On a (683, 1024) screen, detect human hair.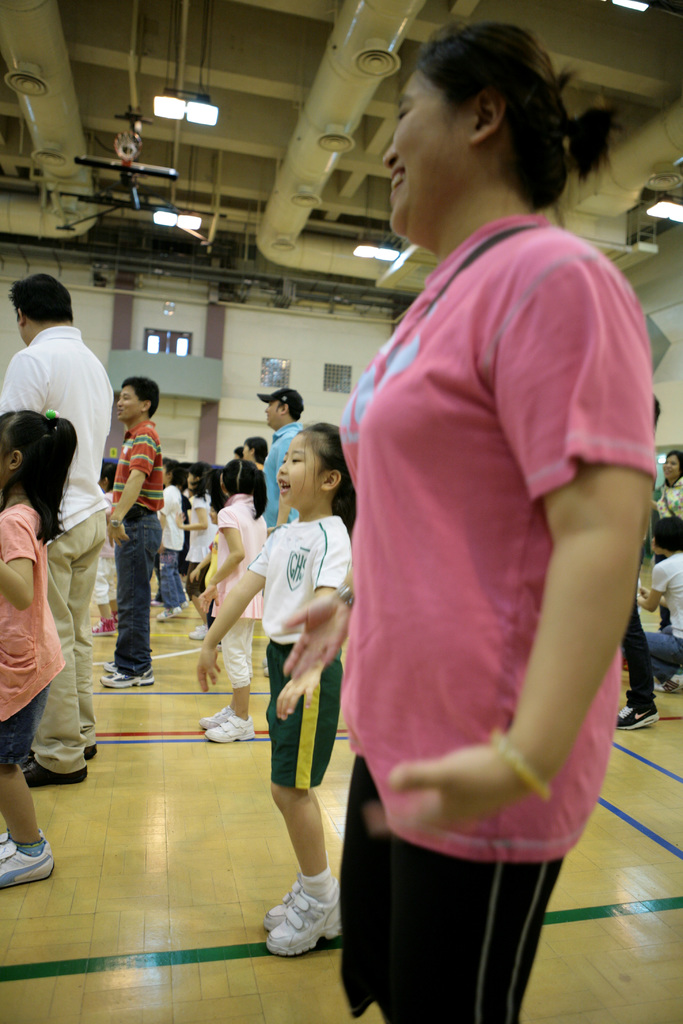
x1=217 y1=451 x2=275 y2=528.
